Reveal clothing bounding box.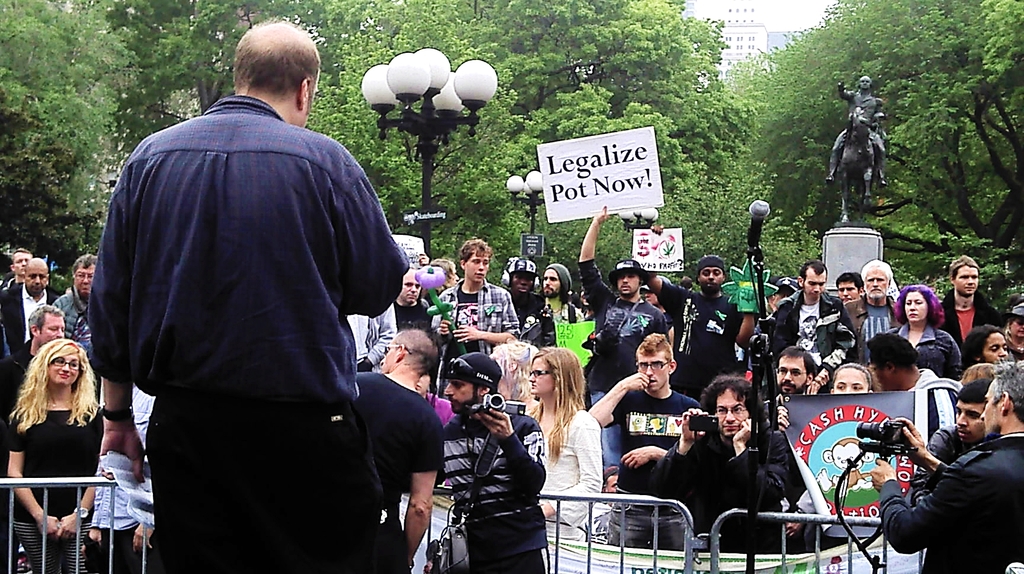
Revealed: (557, 292, 580, 327).
